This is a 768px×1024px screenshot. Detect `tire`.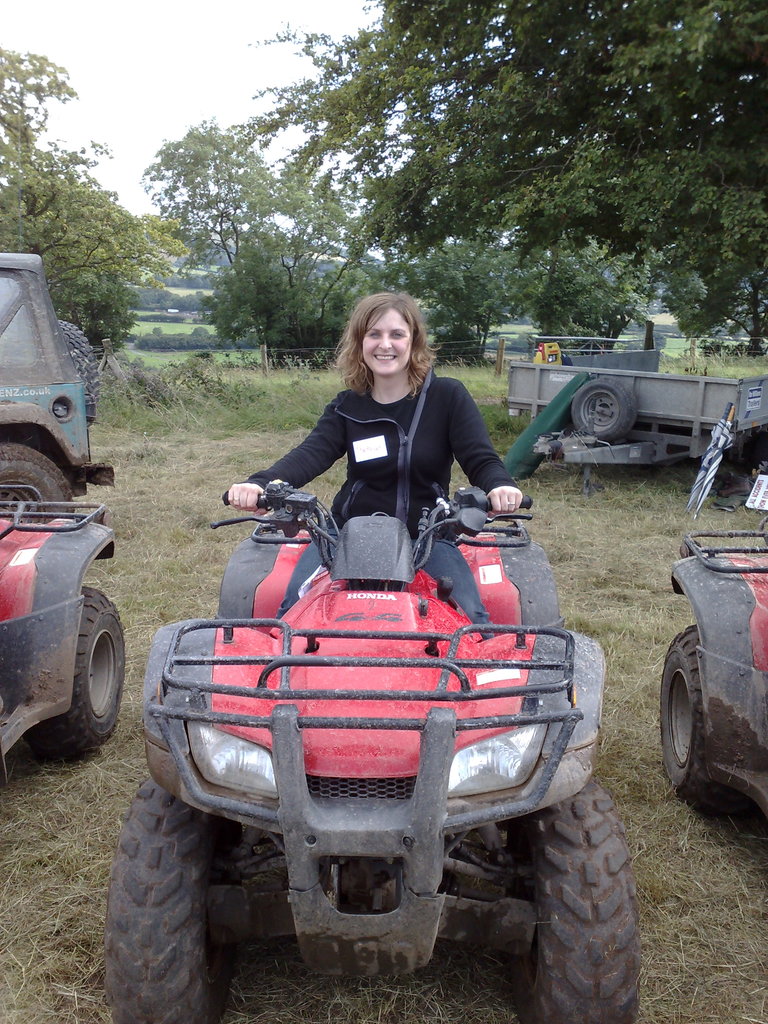
left=655, top=627, right=753, bottom=799.
